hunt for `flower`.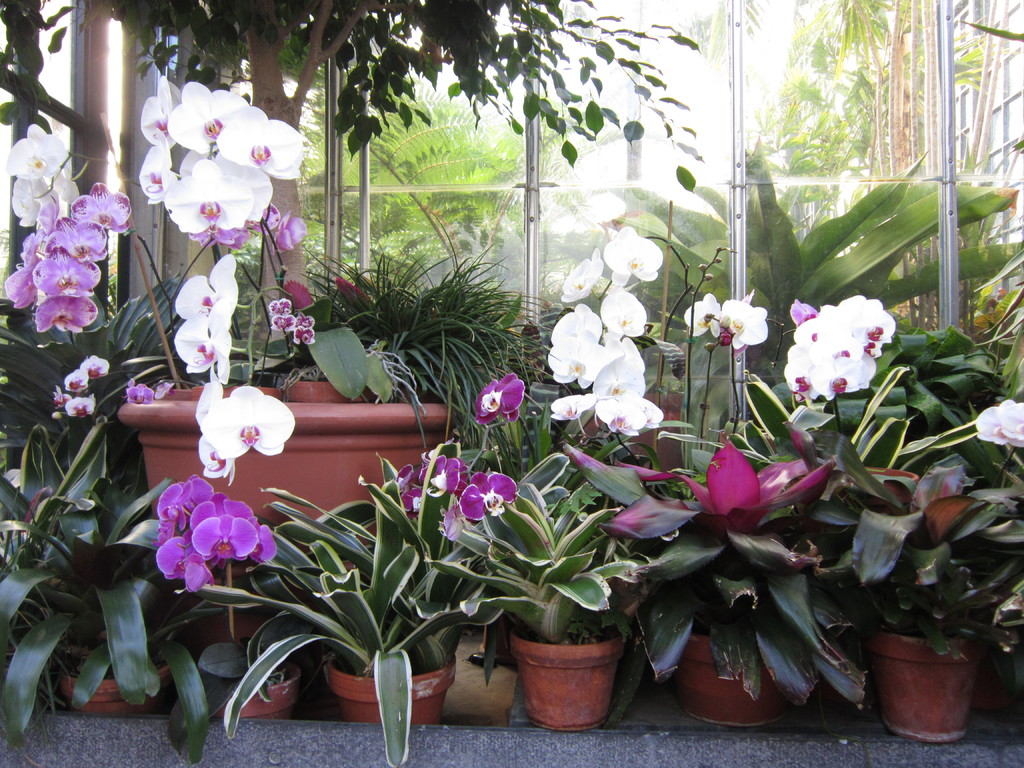
Hunted down at (left=972, top=395, right=1023, bottom=458).
